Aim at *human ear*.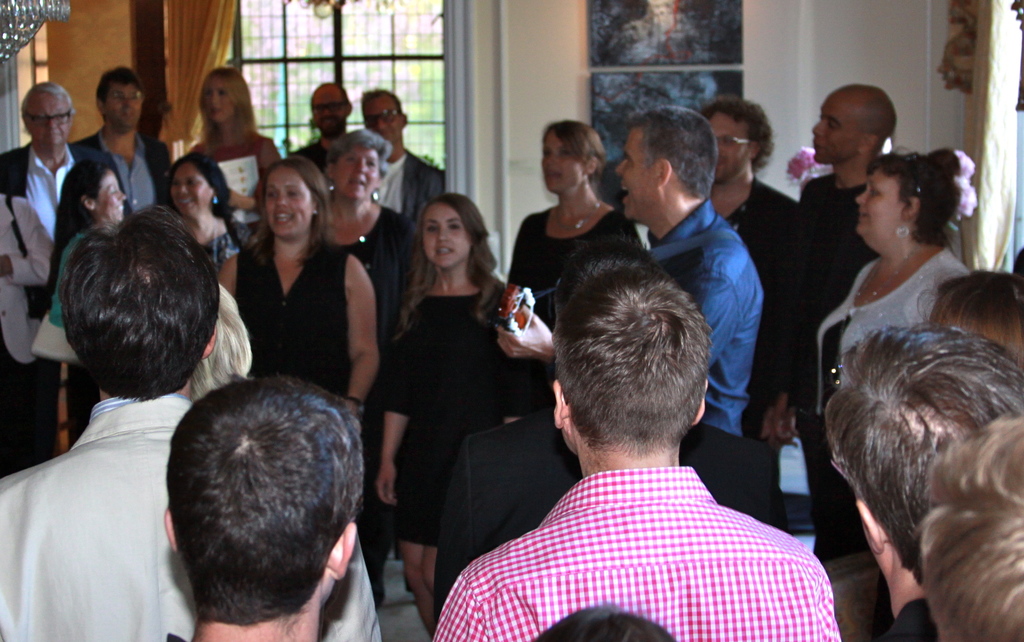
Aimed at BBox(164, 507, 175, 552).
